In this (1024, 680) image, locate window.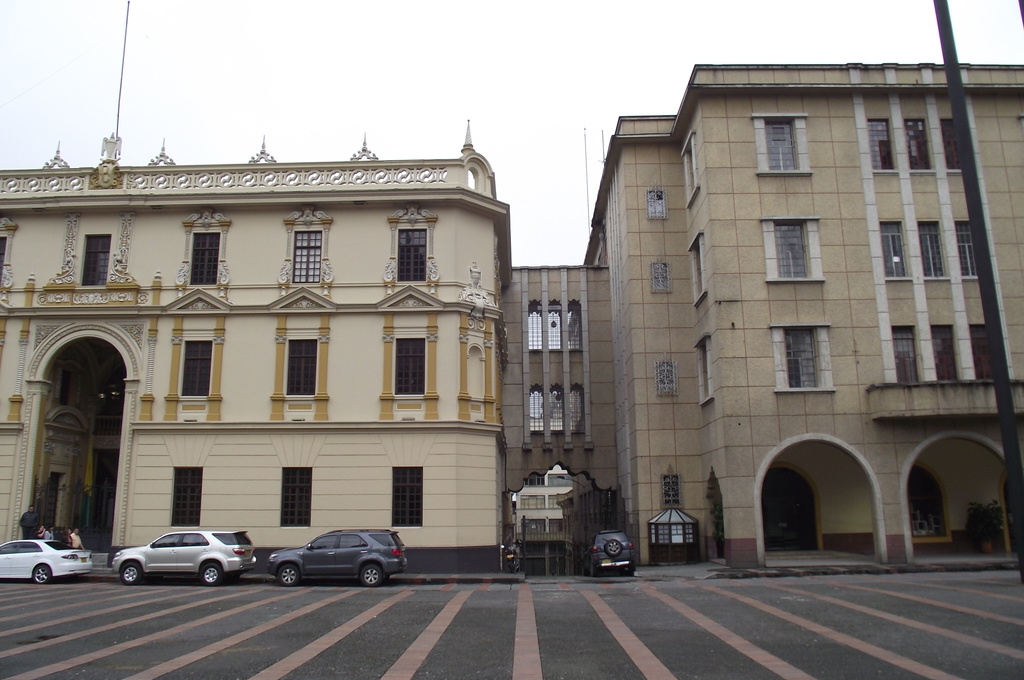
Bounding box: x1=882 y1=216 x2=908 y2=281.
